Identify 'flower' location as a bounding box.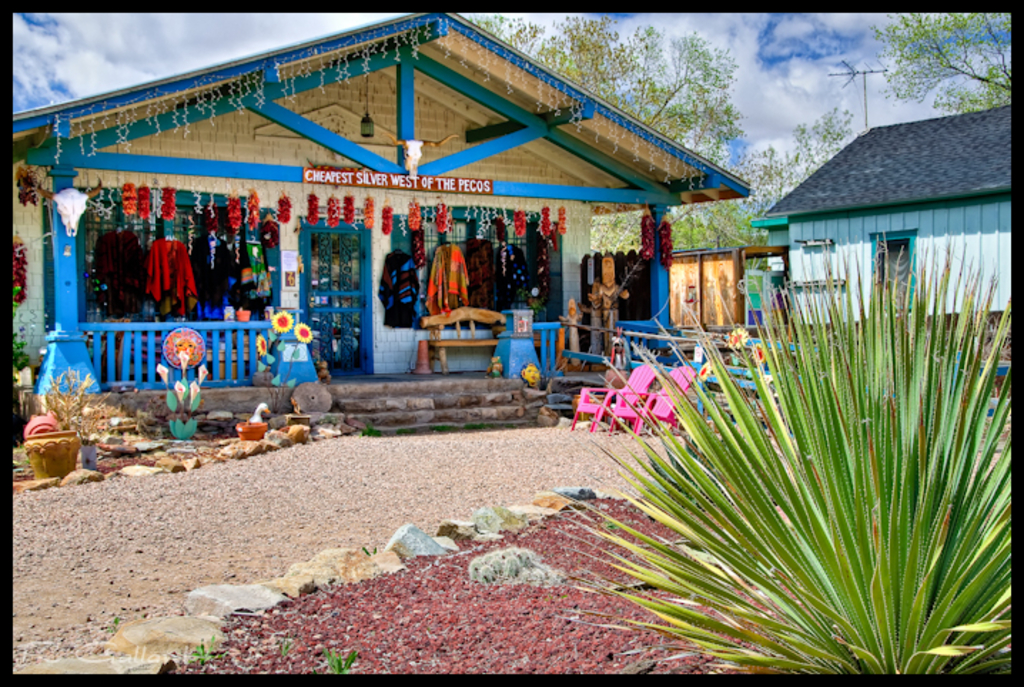
187,383,205,419.
